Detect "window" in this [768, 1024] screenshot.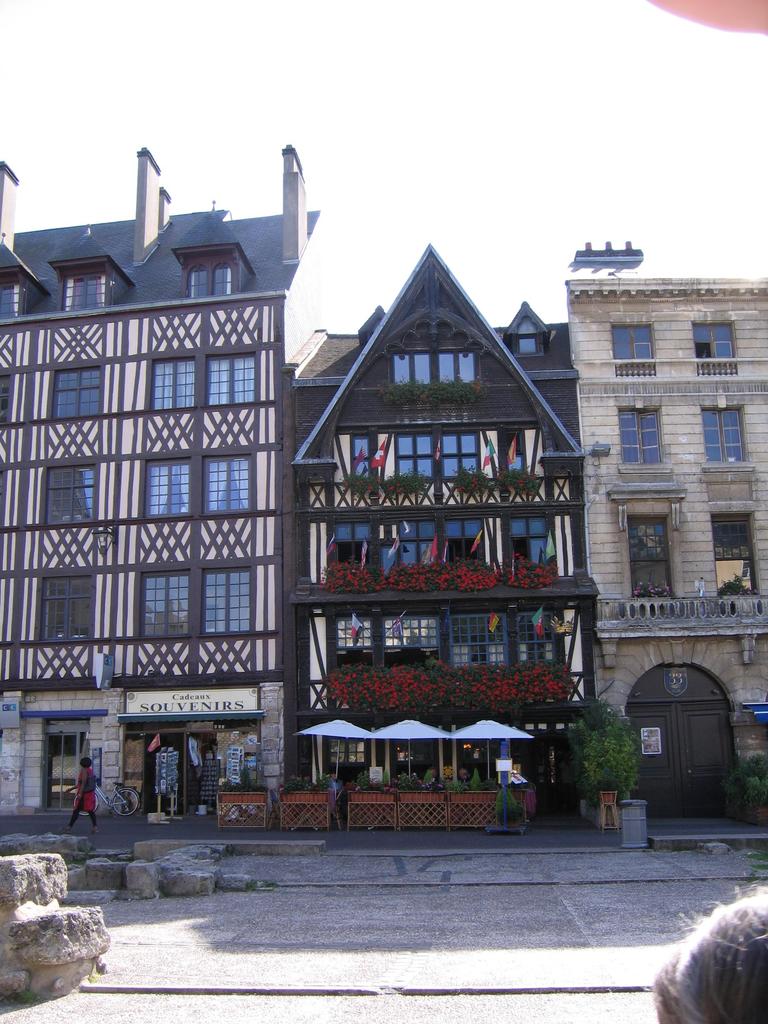
Detection: (137,566,184,636).
